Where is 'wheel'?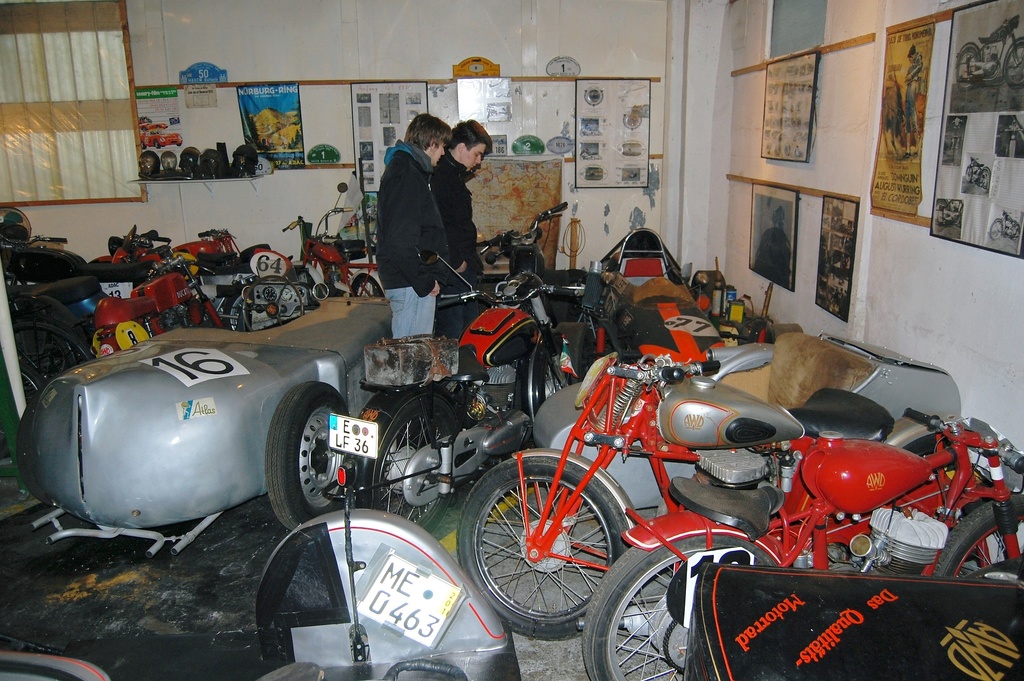
Rect(518, 334, 568, 420).
